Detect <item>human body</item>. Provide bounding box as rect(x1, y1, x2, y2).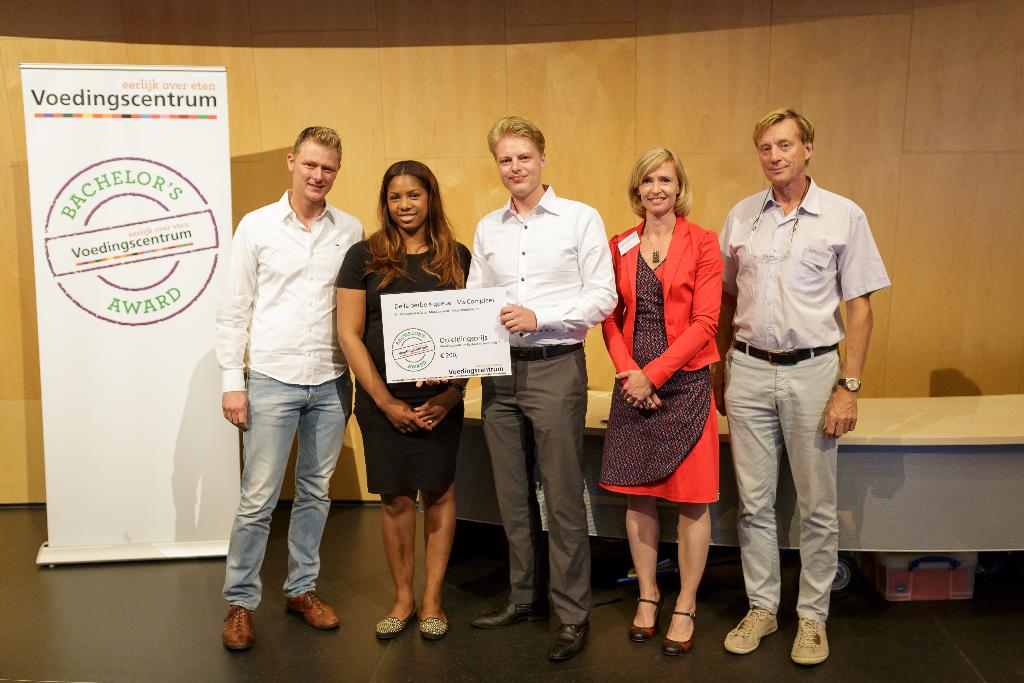
rect(337, 173, 477, 643).
